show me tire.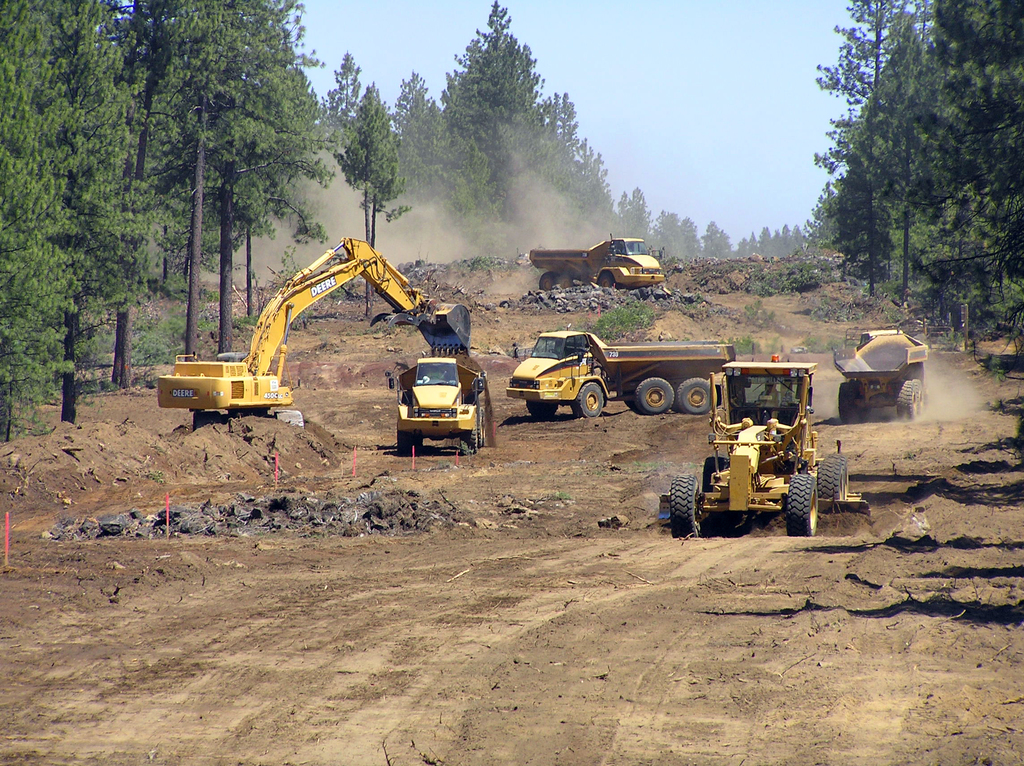
tire is here: <bbox>413, 433, 424, 451</bbox>.
